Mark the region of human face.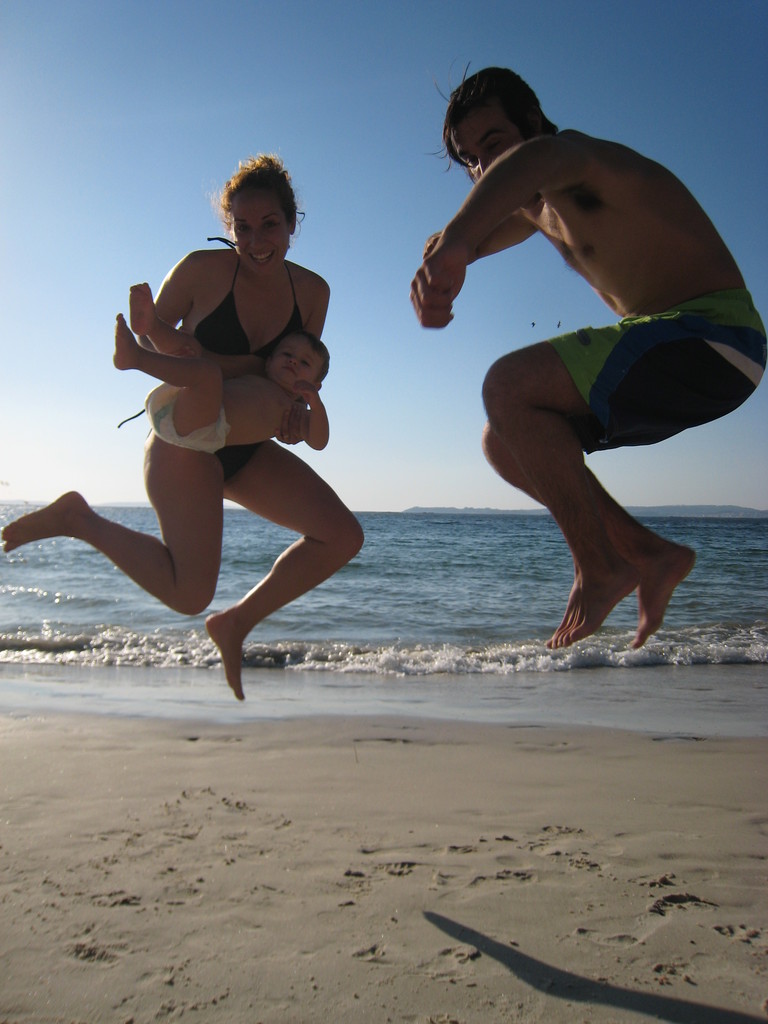
Region: 450:113:516:179.
